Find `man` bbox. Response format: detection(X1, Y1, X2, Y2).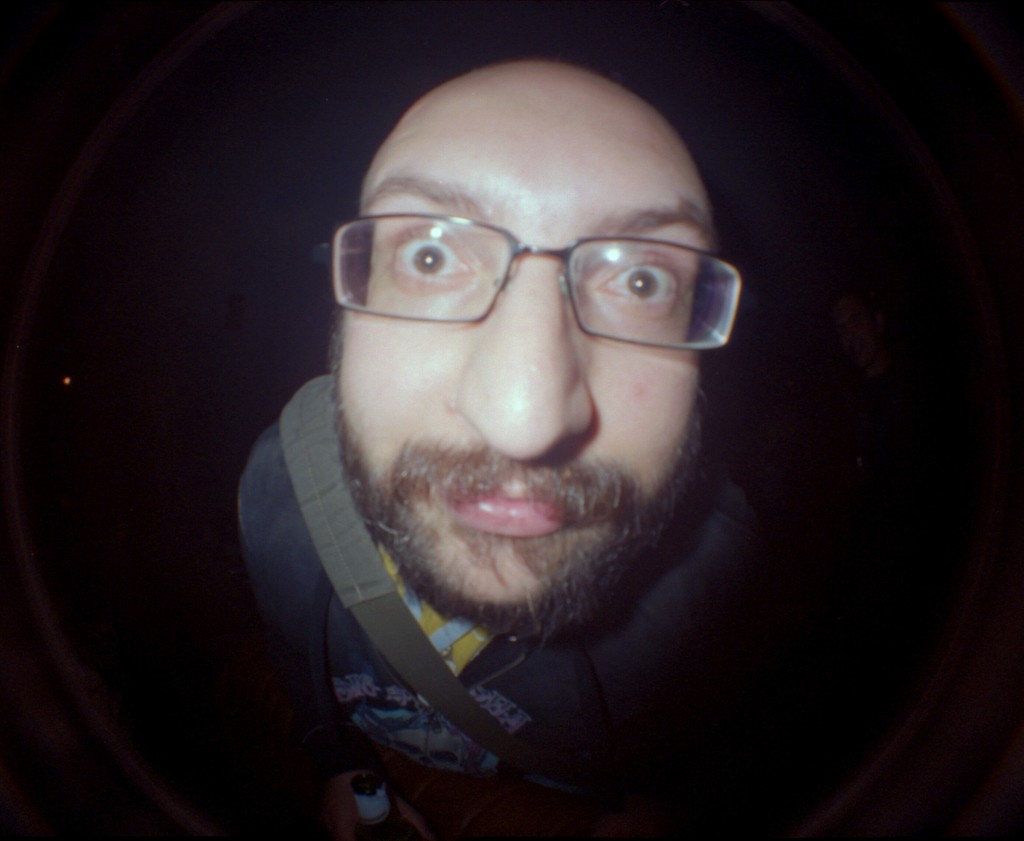
detection(135, 39, 950, 812).
